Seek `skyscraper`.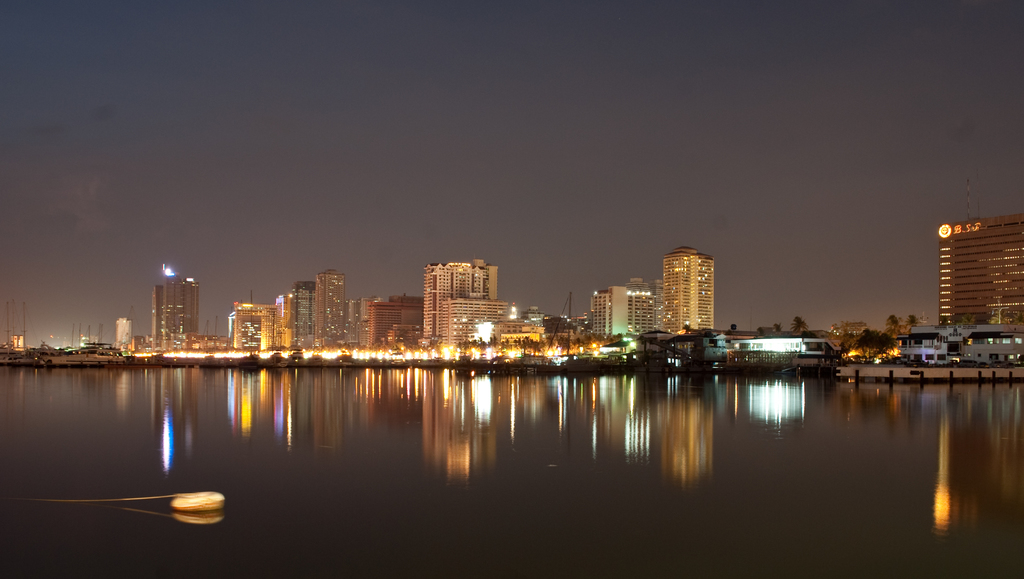
region(447, 299, 522, 347).
